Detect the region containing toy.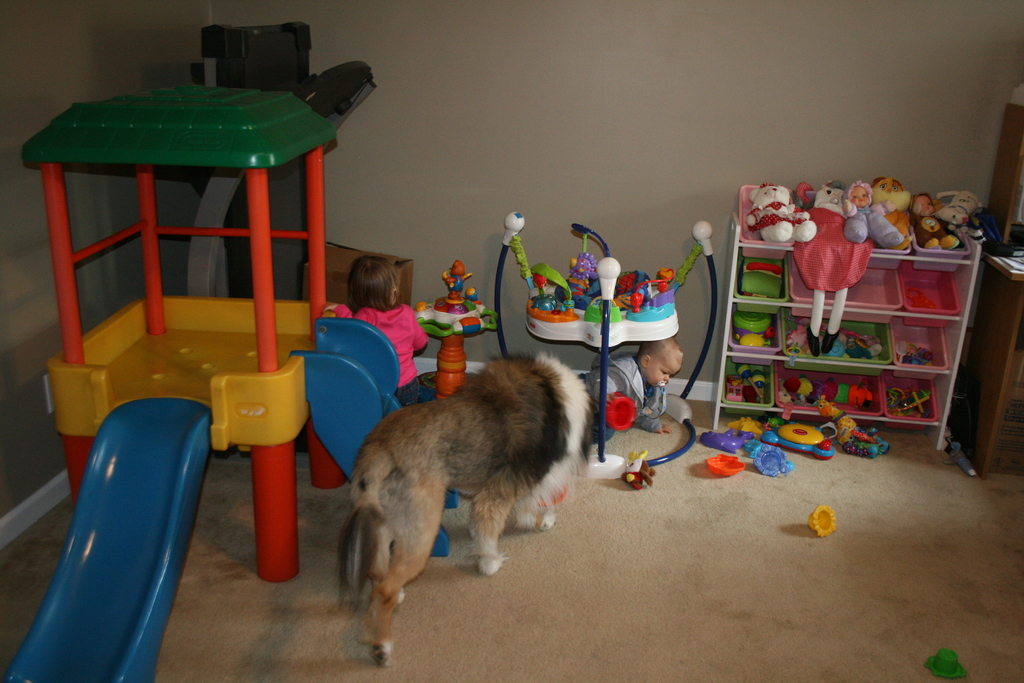
detection(739, 257, 780, 299).
